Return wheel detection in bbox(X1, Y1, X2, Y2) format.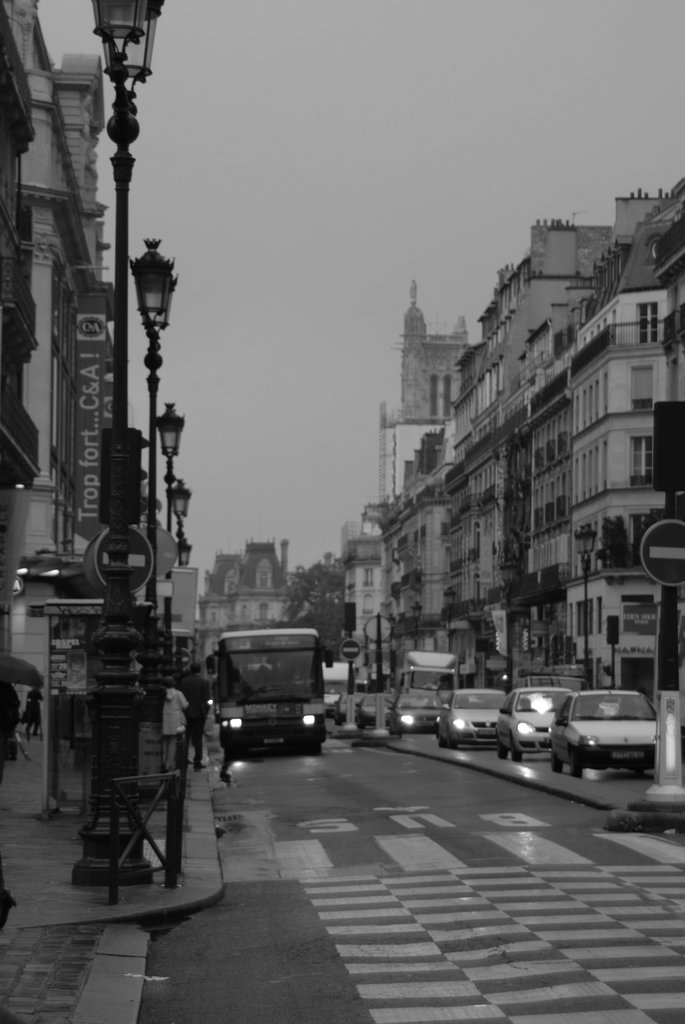
bbox(434, 725, 446, 746).
